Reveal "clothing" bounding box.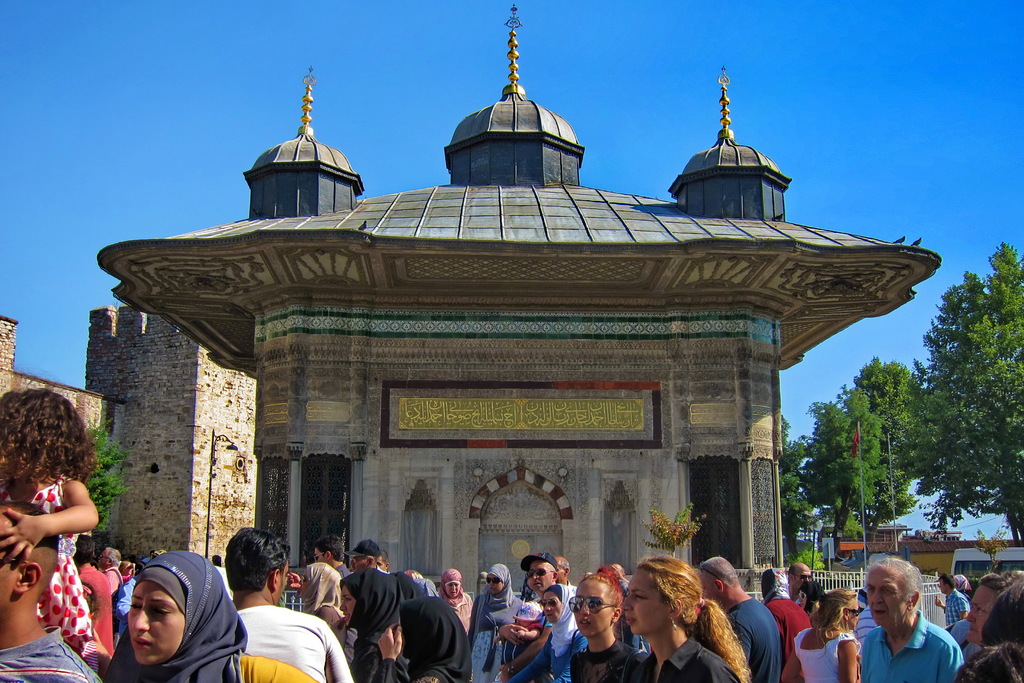
Revealed: (572,637,650,682).
